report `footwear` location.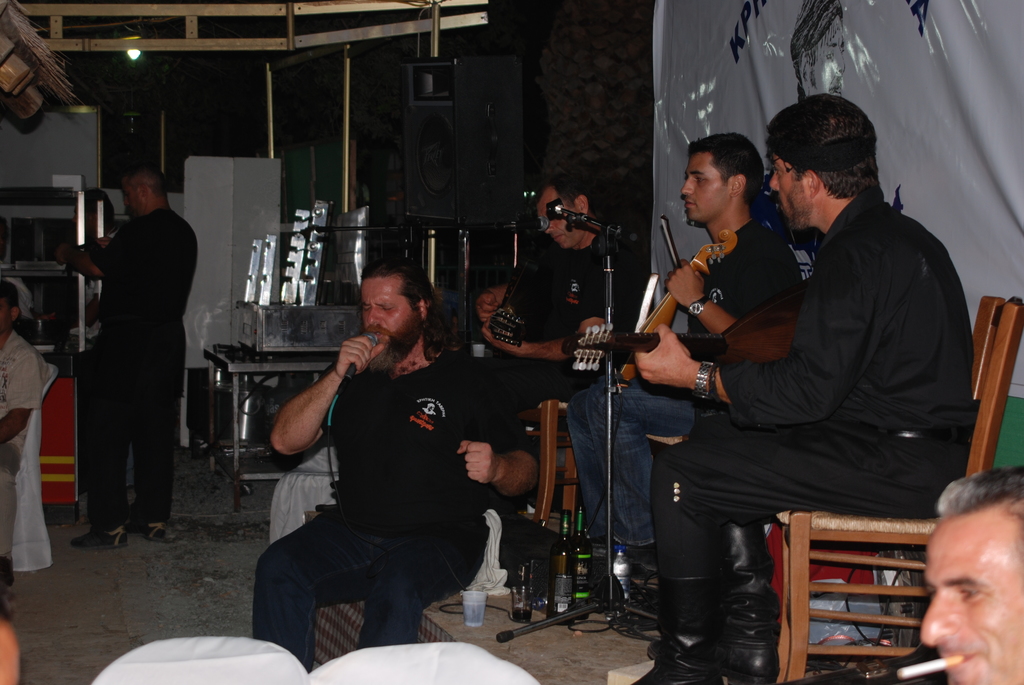
Report: (x1=68, y1=531, x2=130, y2=547).
